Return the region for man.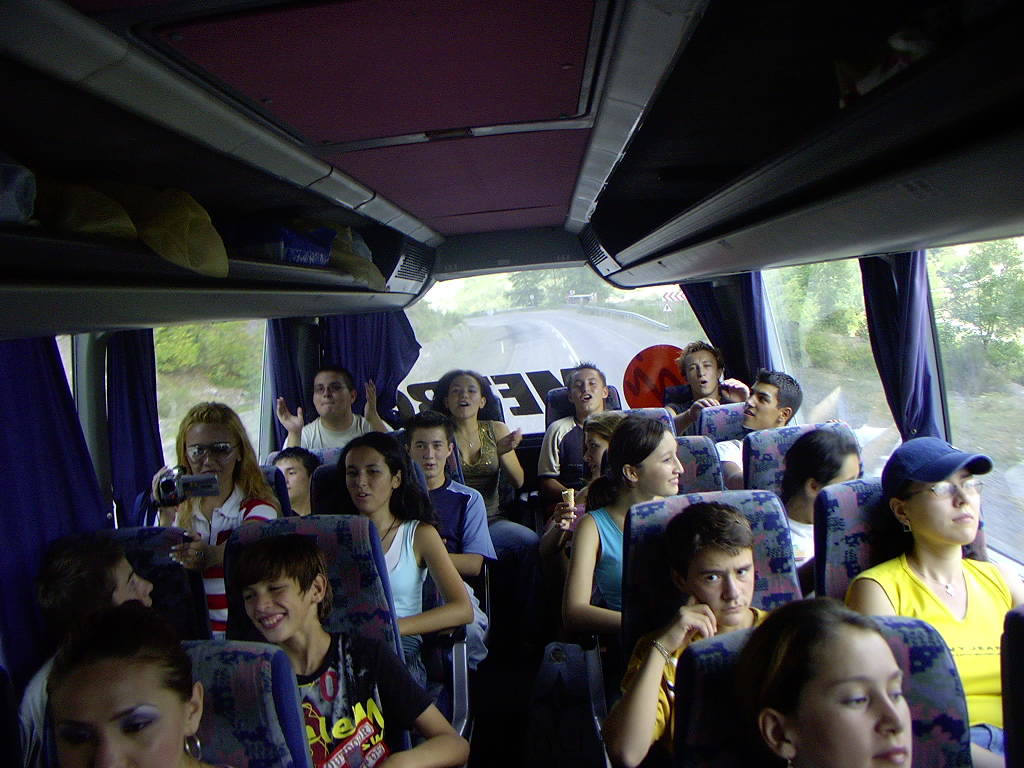
{"x1": 536, "y1": 362, "x2": 611, "y2": 505}.
